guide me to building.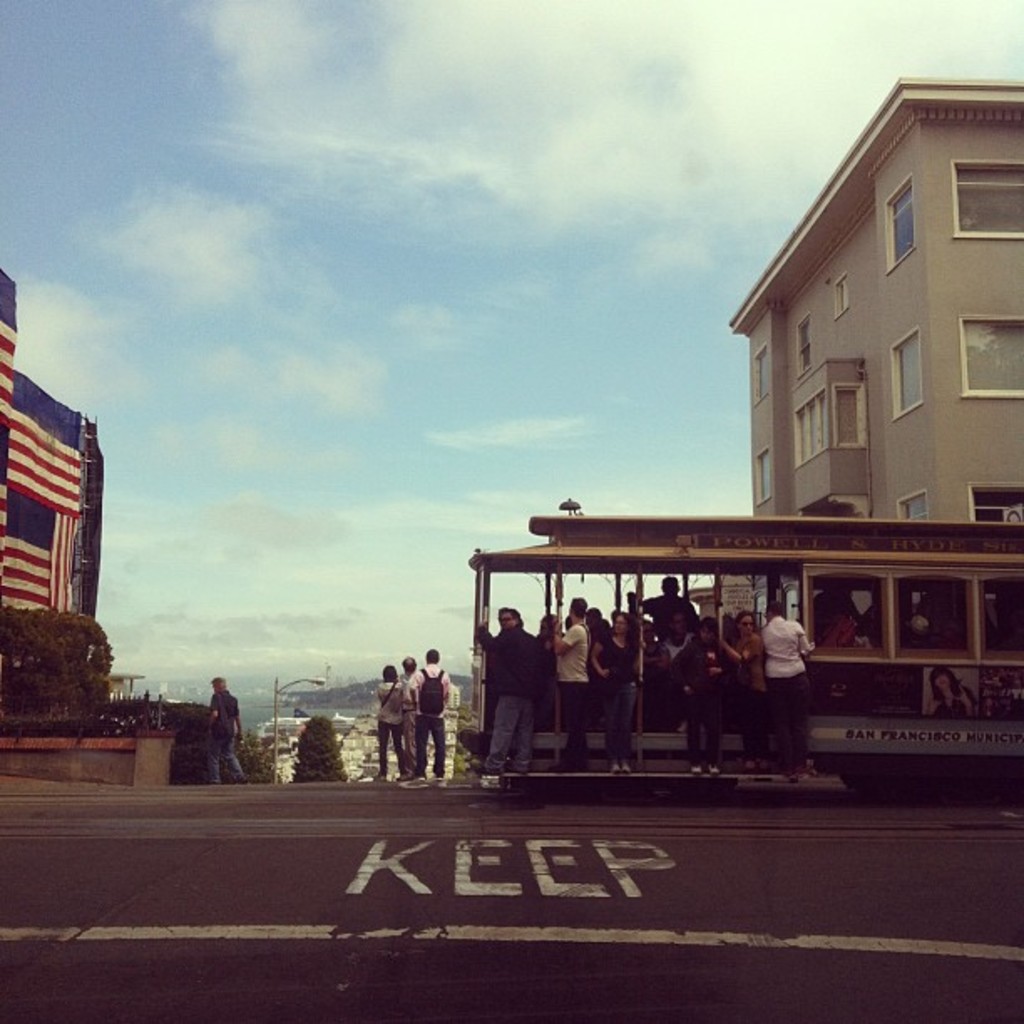
Guidance: select_region(723, 72, 1022, 522).
